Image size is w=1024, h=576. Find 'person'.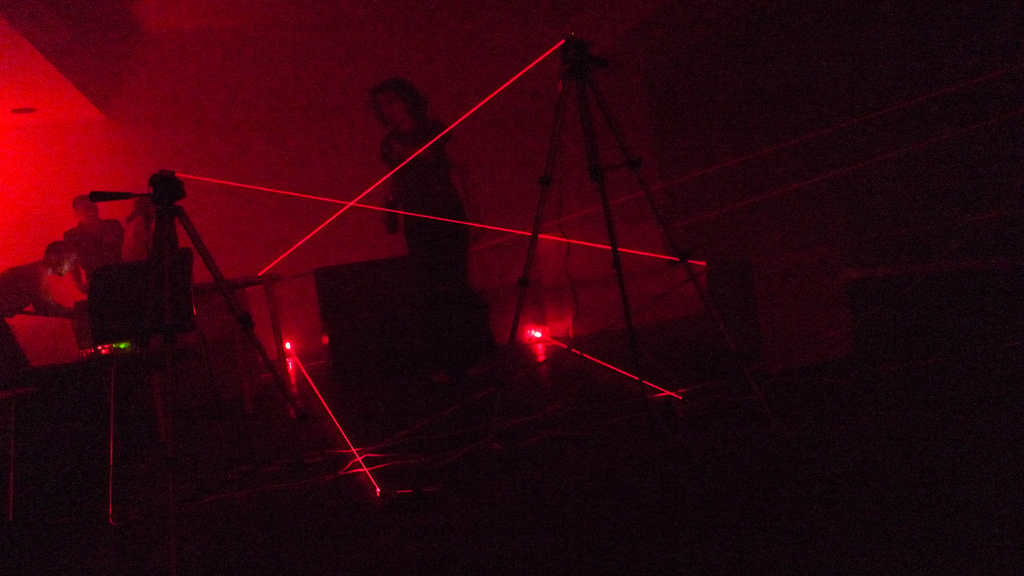
(0, 237, 86, 346).
